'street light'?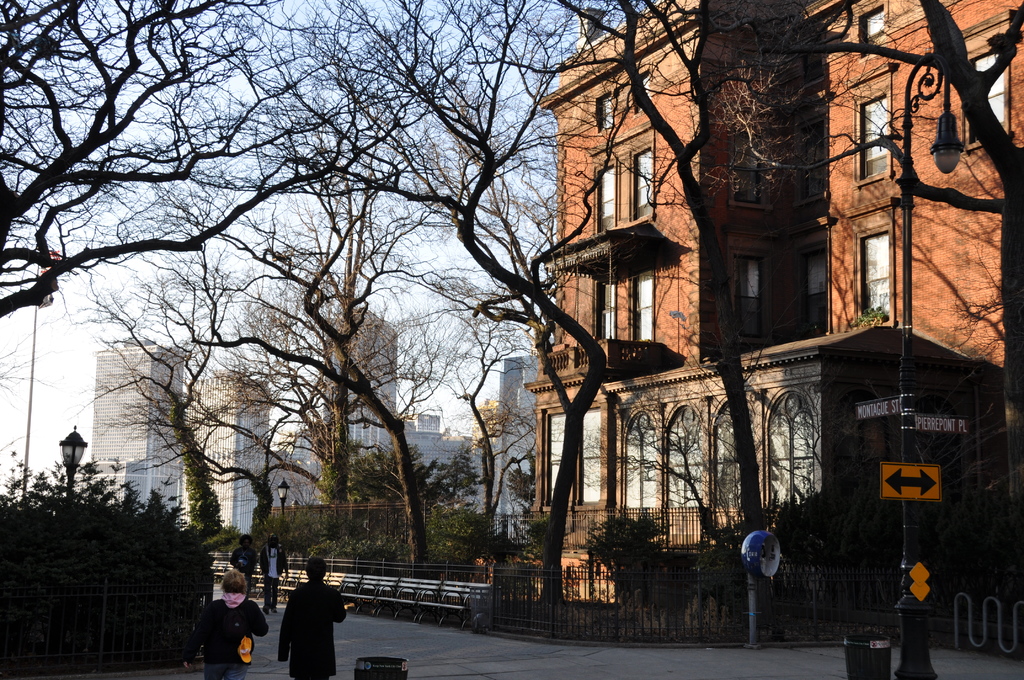
region(277, 478, 291, 517)
